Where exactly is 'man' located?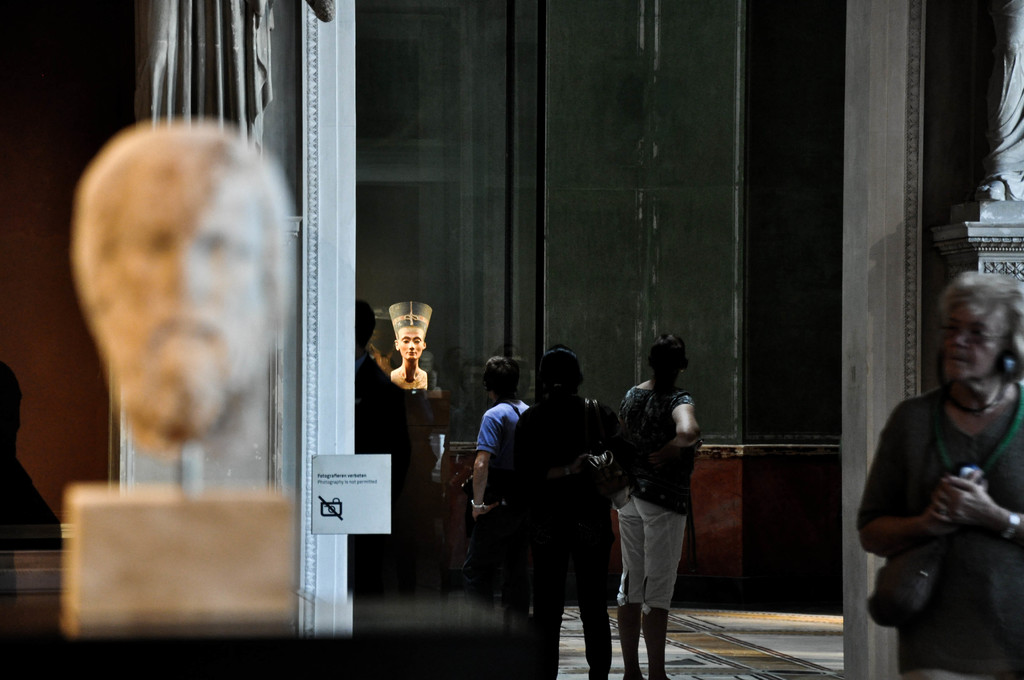
Its bounding box is select_region(72, 119, 291, 447).
